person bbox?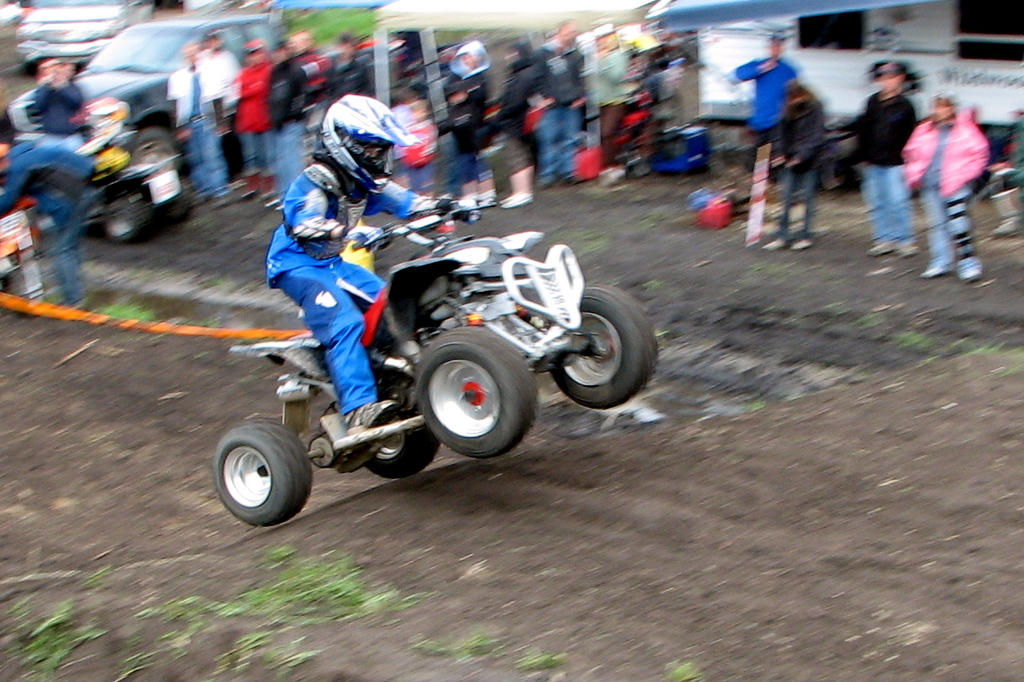
{"x1": 849, "y1": 57, "x2": 911, "y2": 256}
